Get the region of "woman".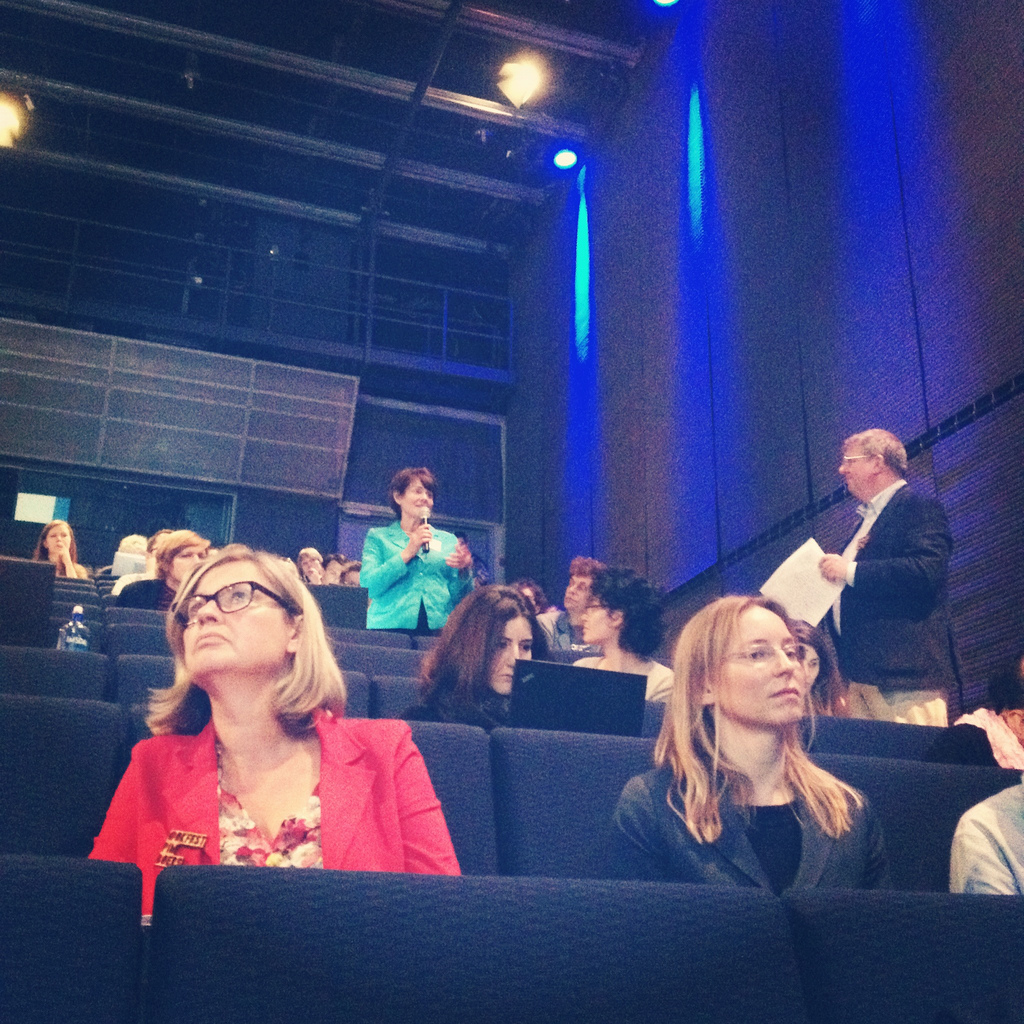
bbox(32, 517, 87, 580).
